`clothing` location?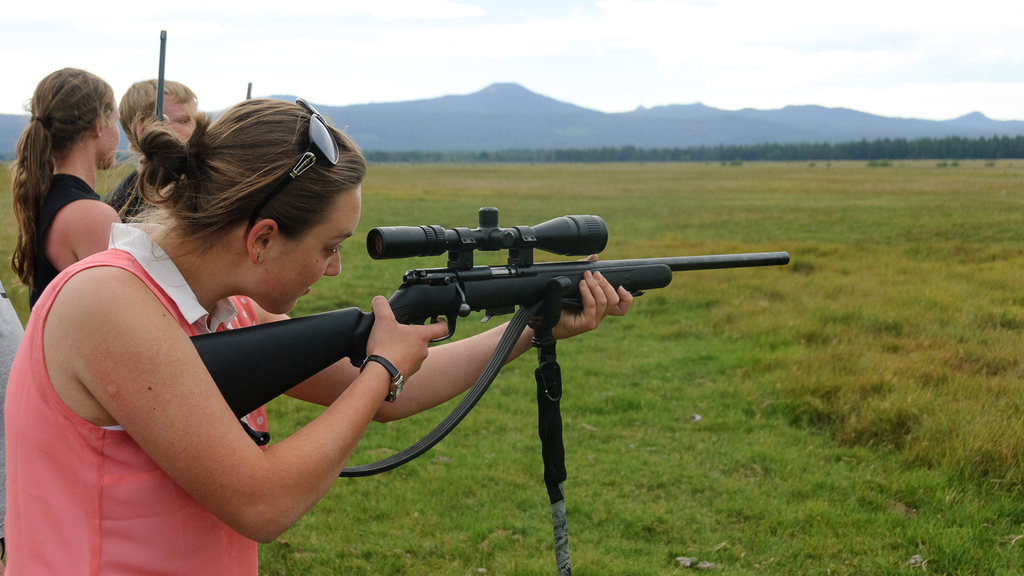
[x1=24, y1=172, x2=104, y2=317]
